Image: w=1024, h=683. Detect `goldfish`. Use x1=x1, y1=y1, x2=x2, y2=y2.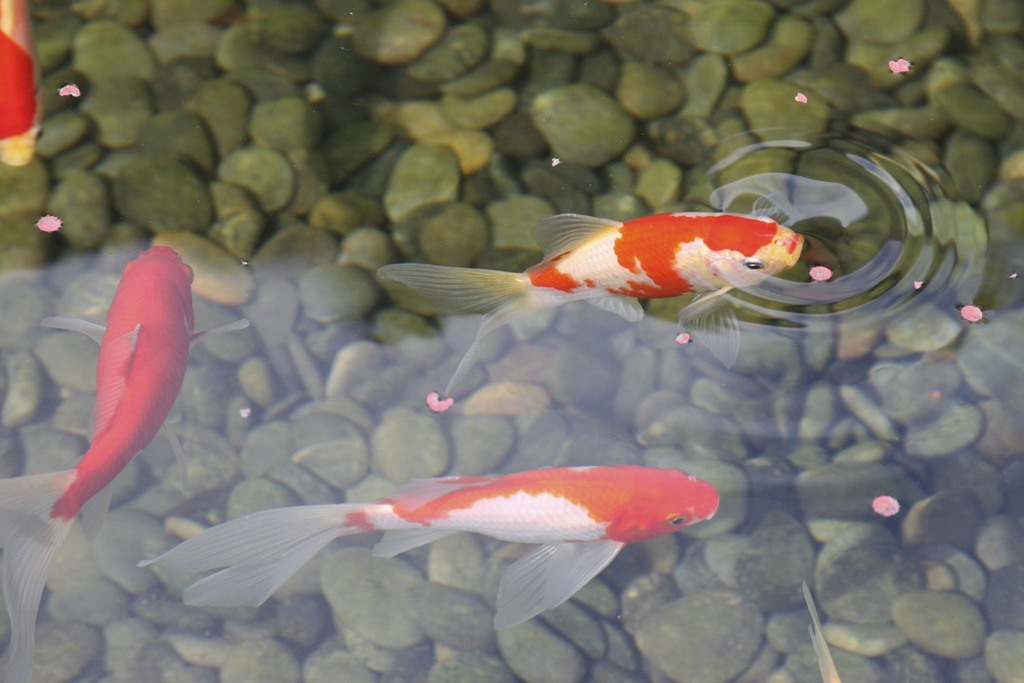
x1=378, y1=197, x2=825, y2=386.
